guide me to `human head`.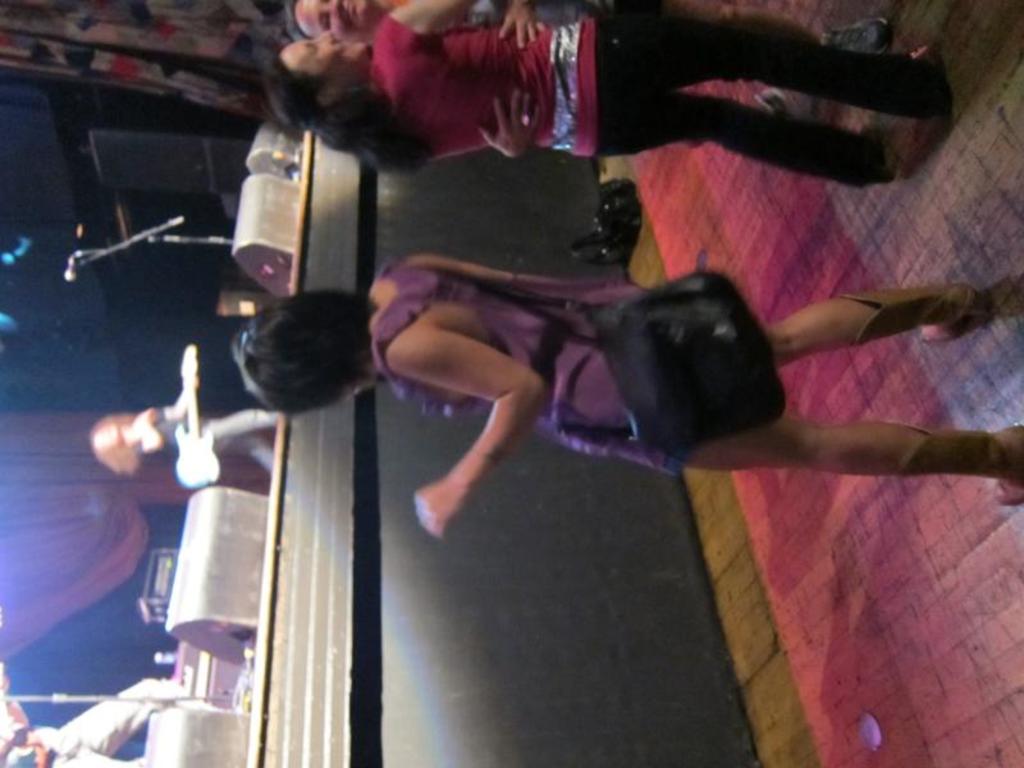
Guidance: bbox=(218, 287, 384, 421).
